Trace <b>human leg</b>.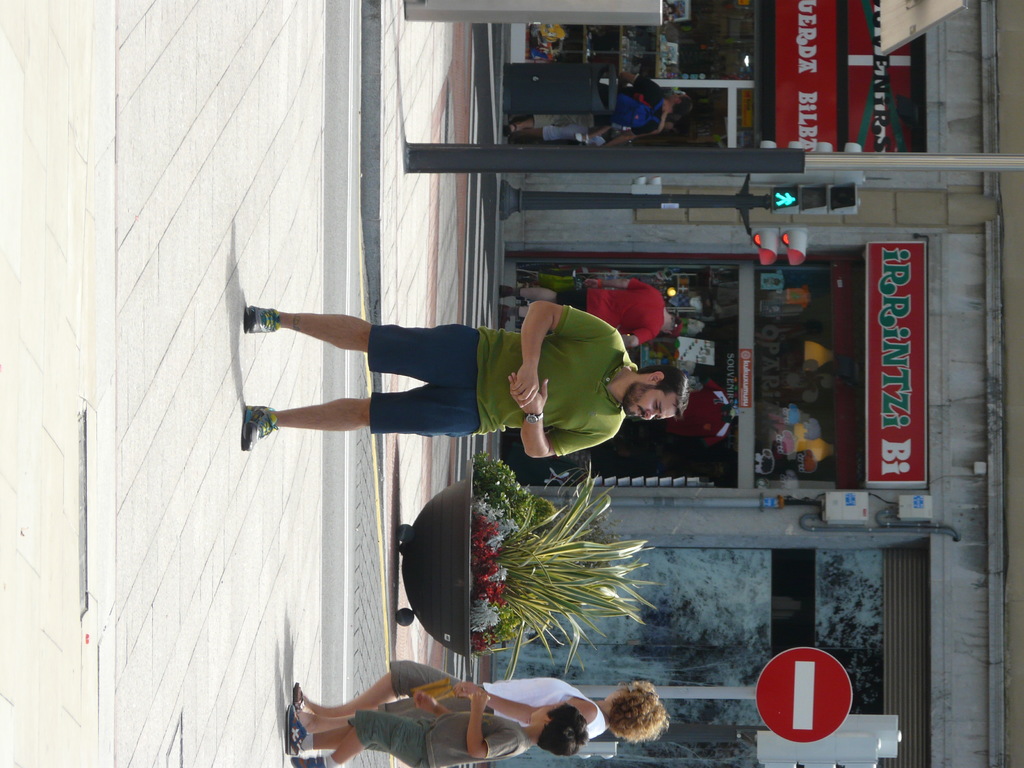
Traced to bbox(290, 703, 430, 767).
